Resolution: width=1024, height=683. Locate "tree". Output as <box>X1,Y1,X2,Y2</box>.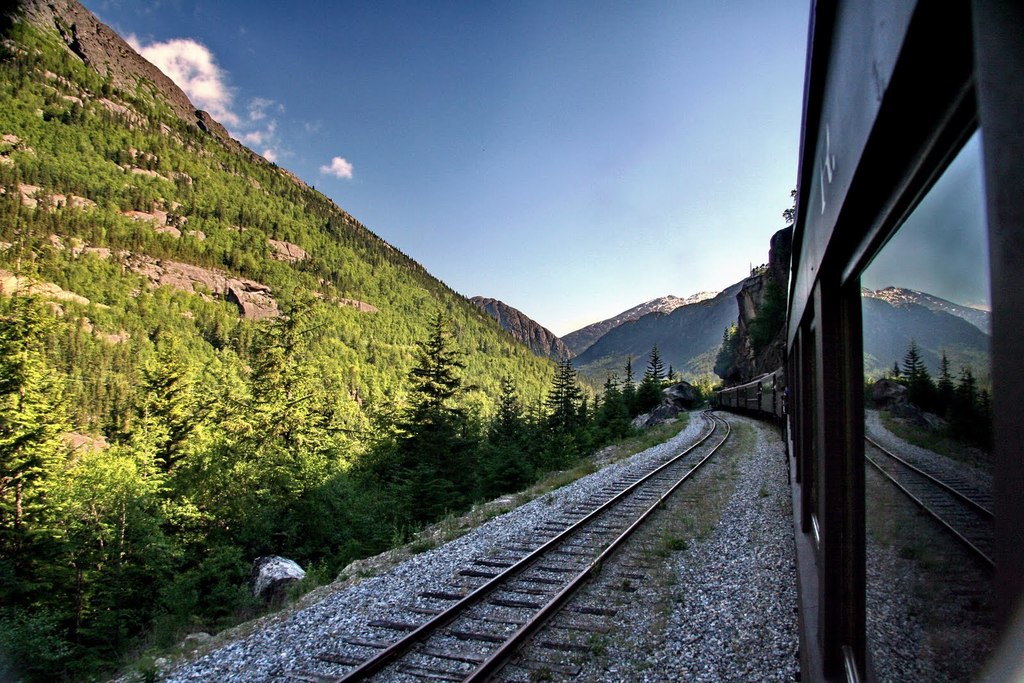
<box>626,359,636,401</box>.
